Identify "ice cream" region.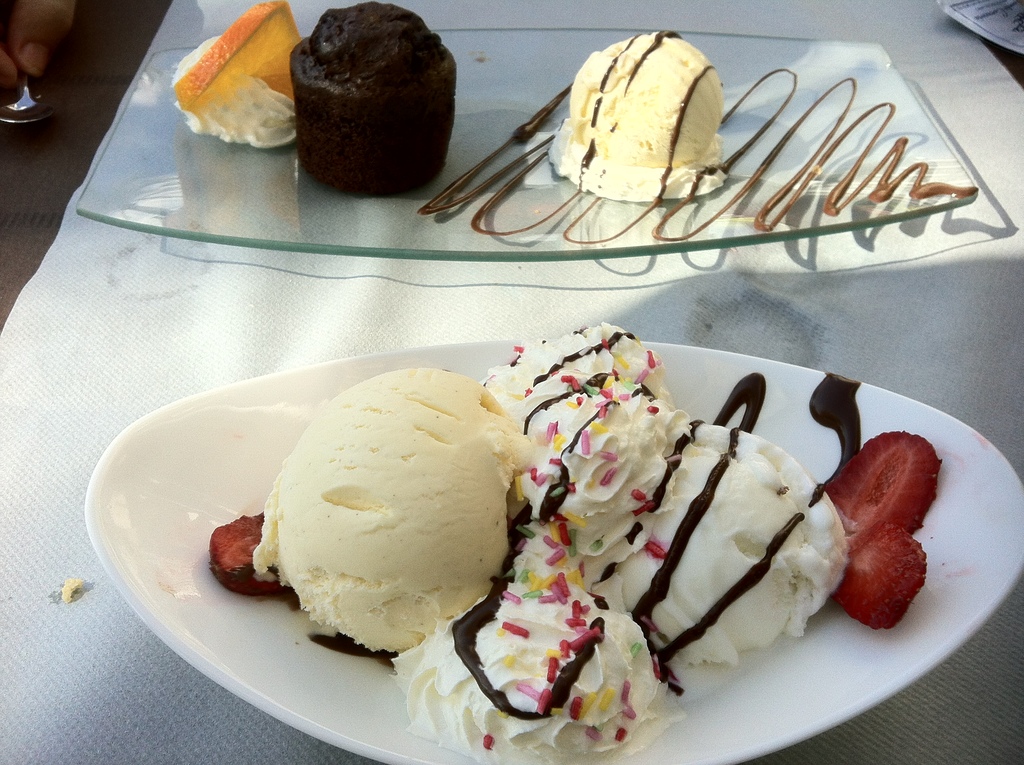
Region: left=391, top=321, right=843, bottom=764.
